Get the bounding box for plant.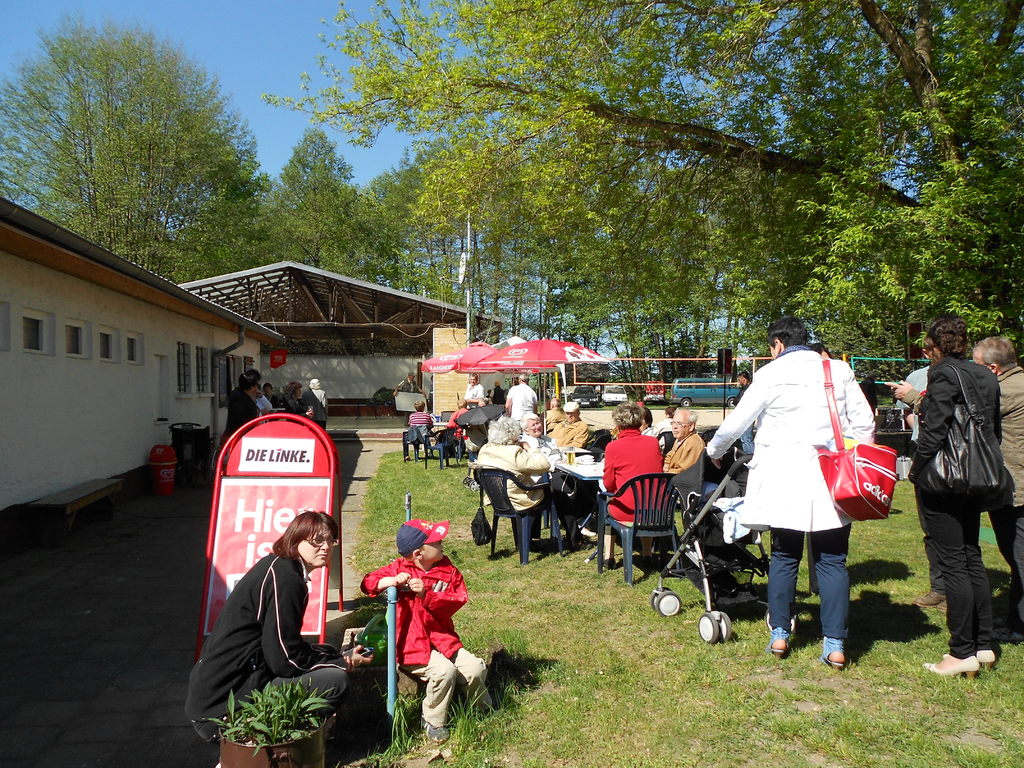
193:673:340:755.
